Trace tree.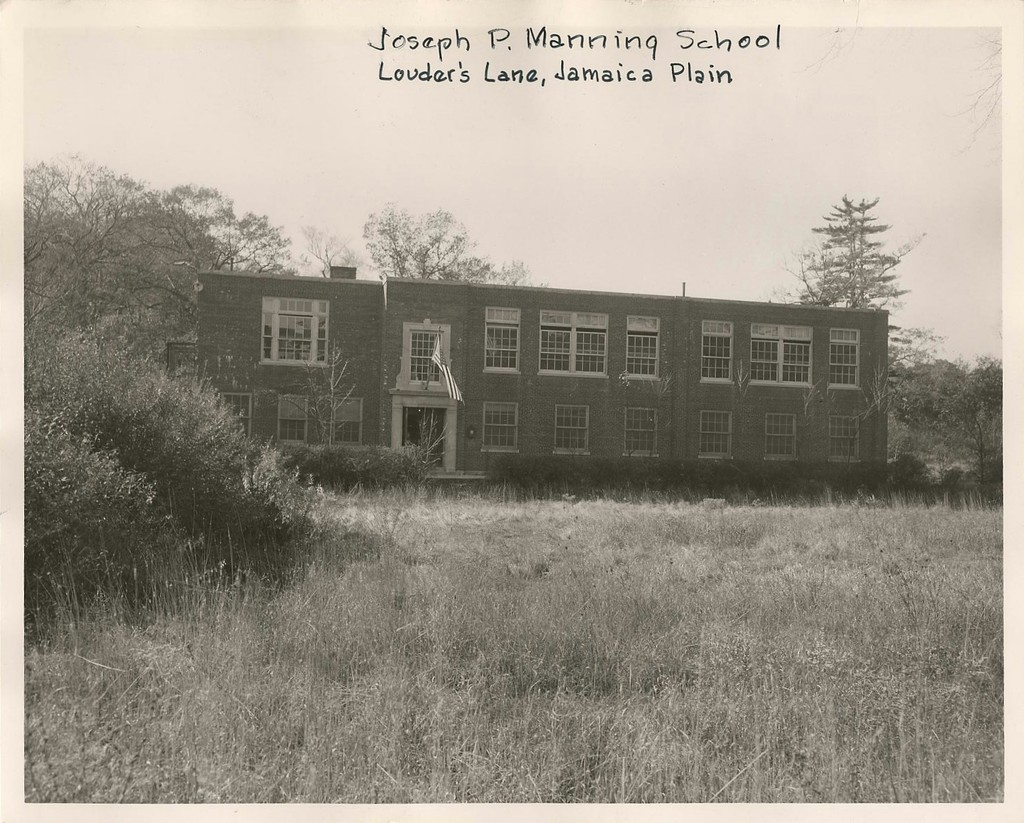
Traced to [24,286,321,636].
